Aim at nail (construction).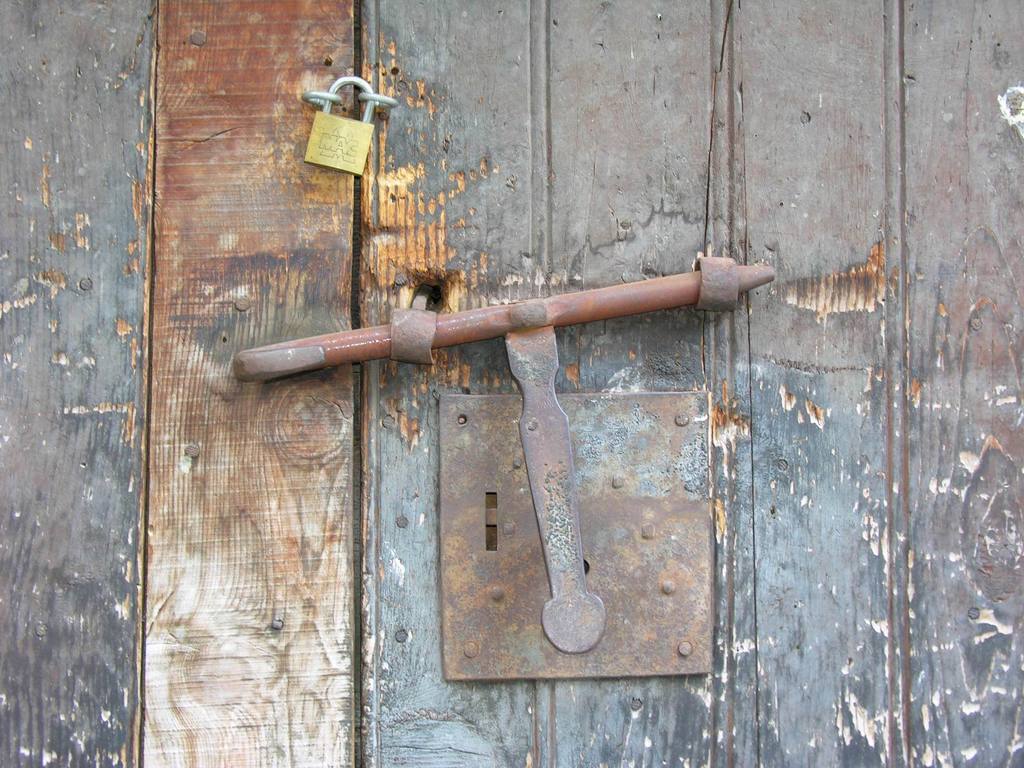
Aimed at rect(36, 625, 44, 637).
